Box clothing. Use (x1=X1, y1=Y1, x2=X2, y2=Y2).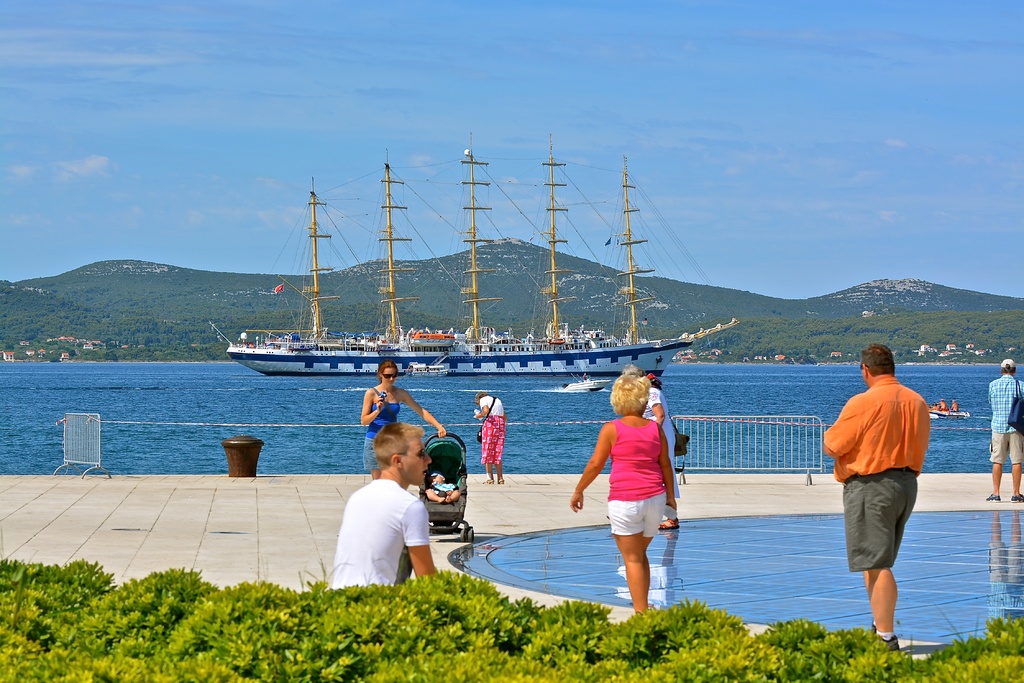
(x1=360, y1=380, x2=402, y2=469).
